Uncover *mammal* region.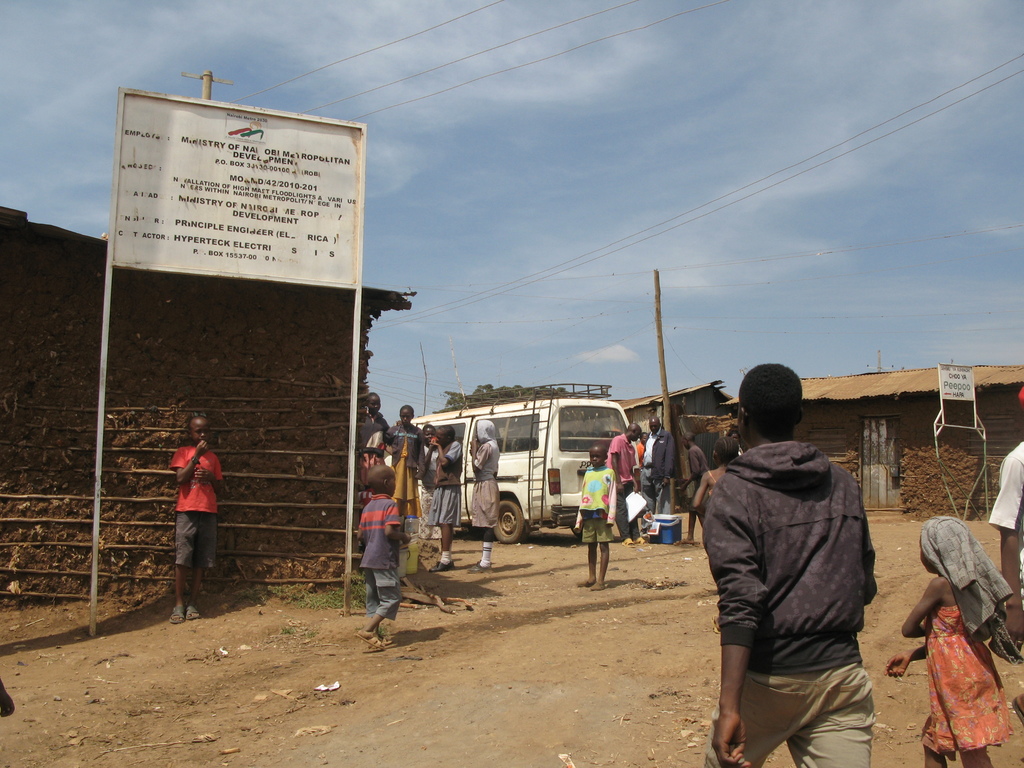
Uncovered: box=[603, 420, 646, 546].
